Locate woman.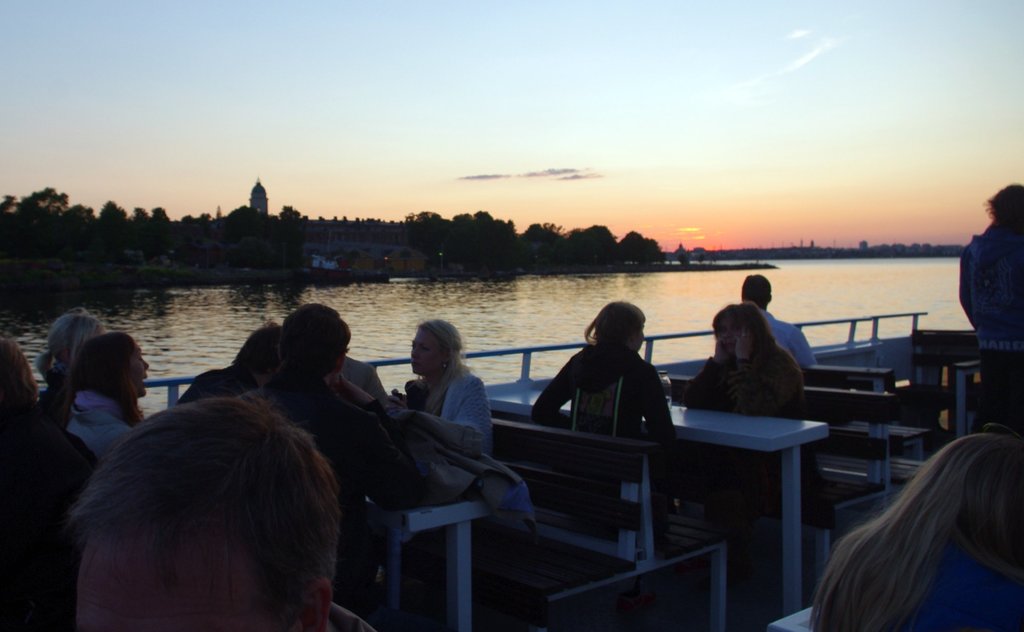
Bounding box: [x1=392, y1=327, x2=498, y2=471].
